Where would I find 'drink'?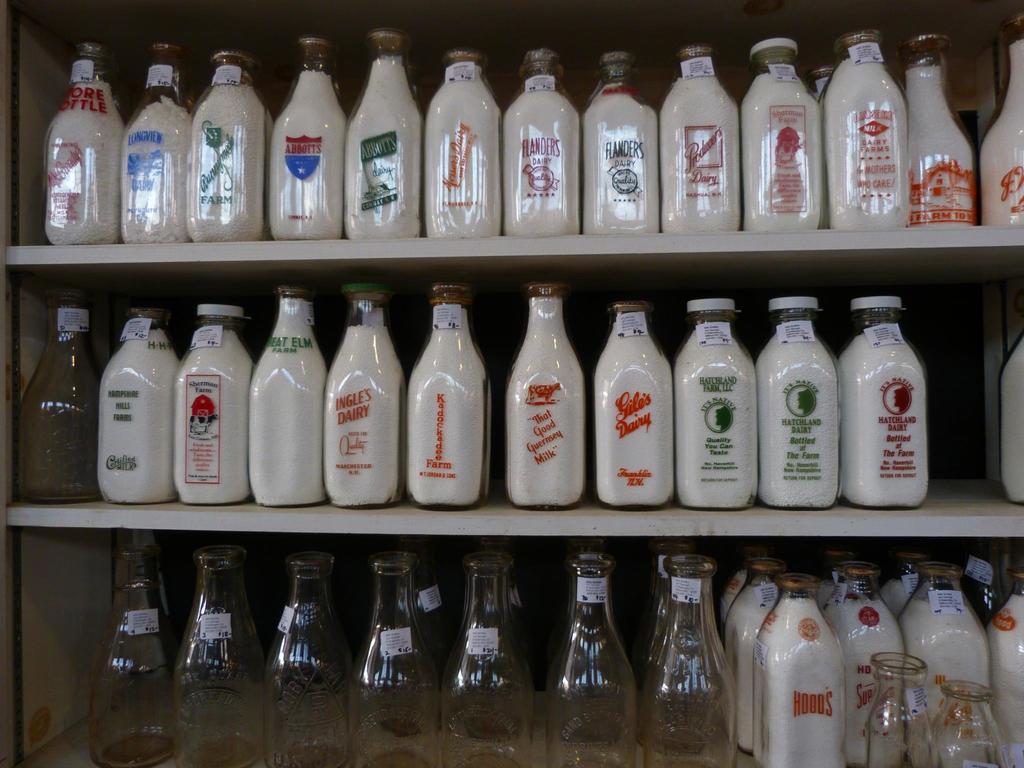
At (657,48,746,227).
